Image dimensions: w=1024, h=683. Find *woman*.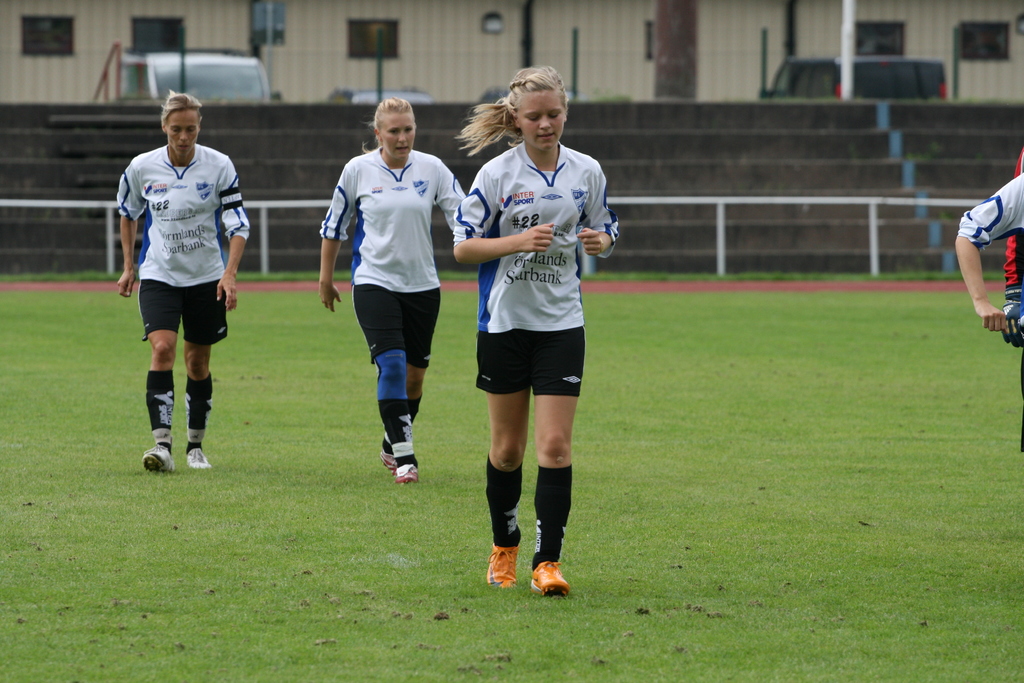
(317,98,467,481).
